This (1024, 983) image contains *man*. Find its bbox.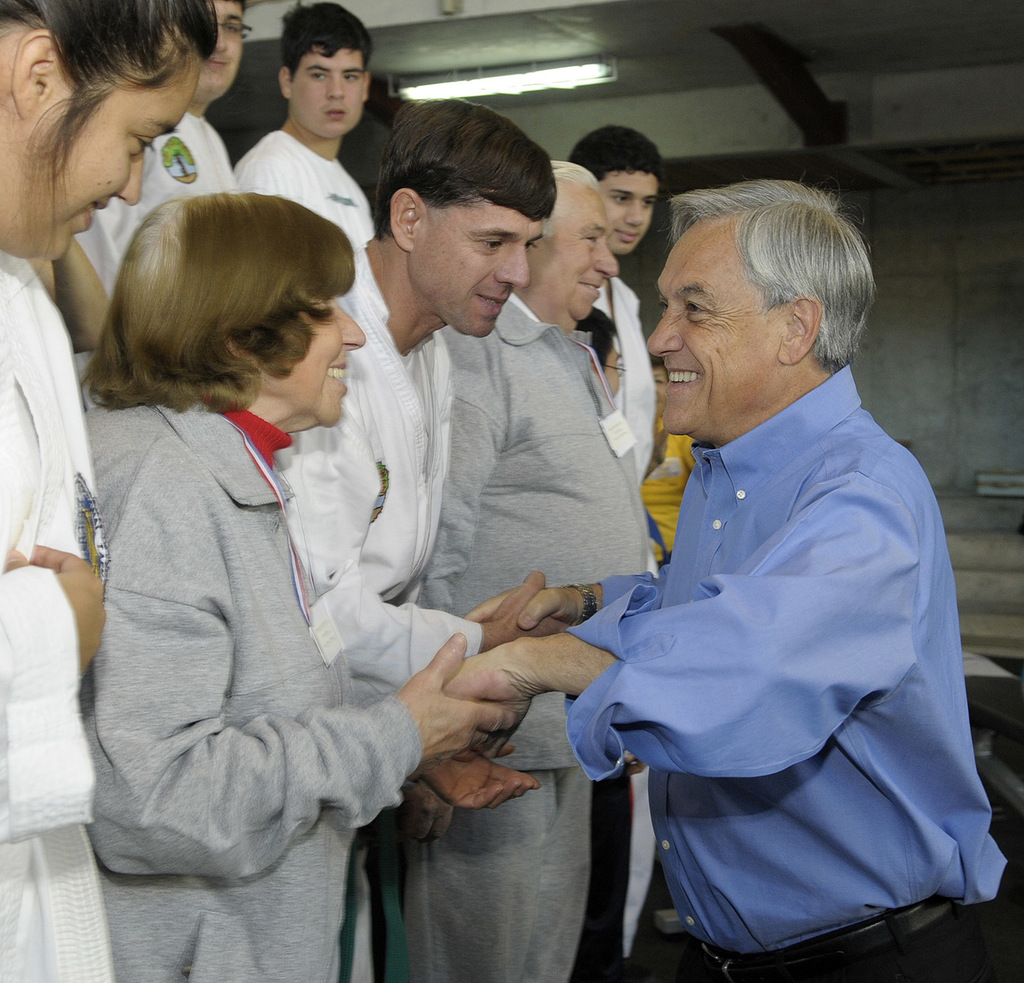
Rect(571, 122, 663, 504).
